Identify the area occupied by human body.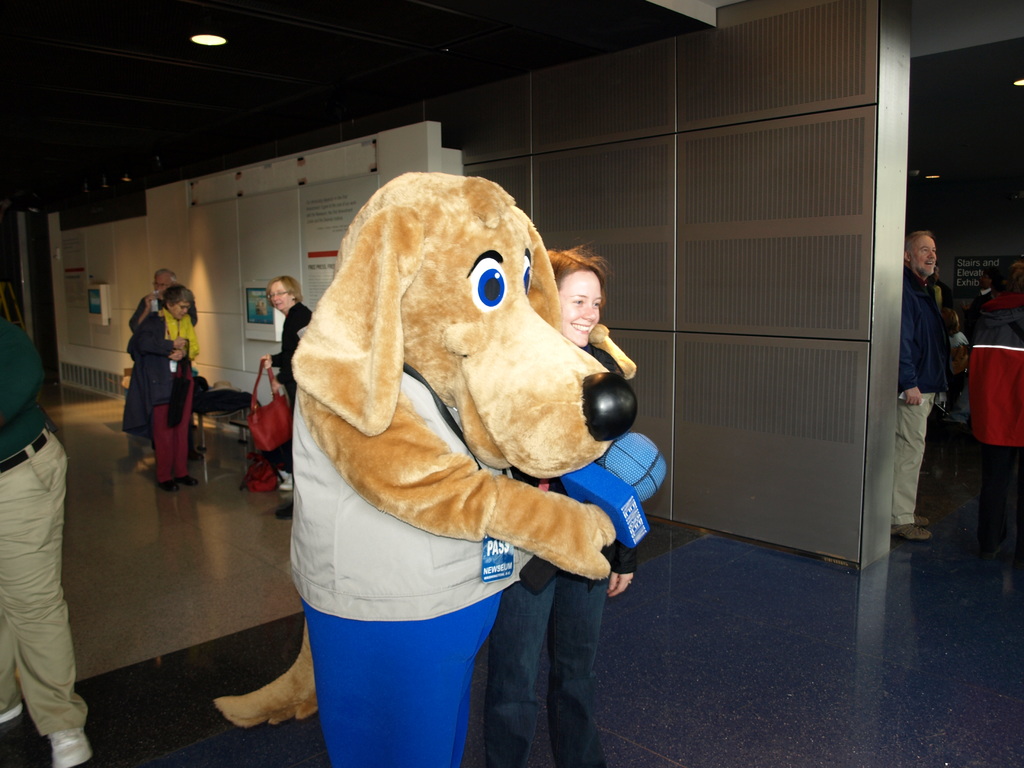
Area: 260, 296, 325, 470.
